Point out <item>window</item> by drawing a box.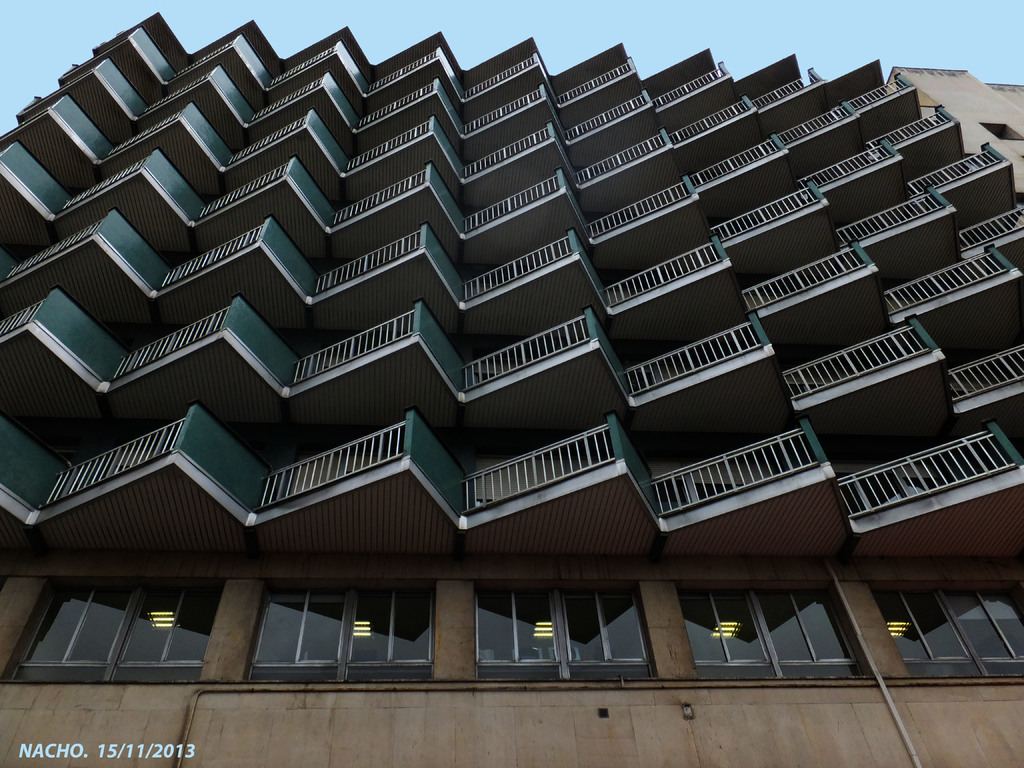
l=0, t=579, r=223, b=685.
